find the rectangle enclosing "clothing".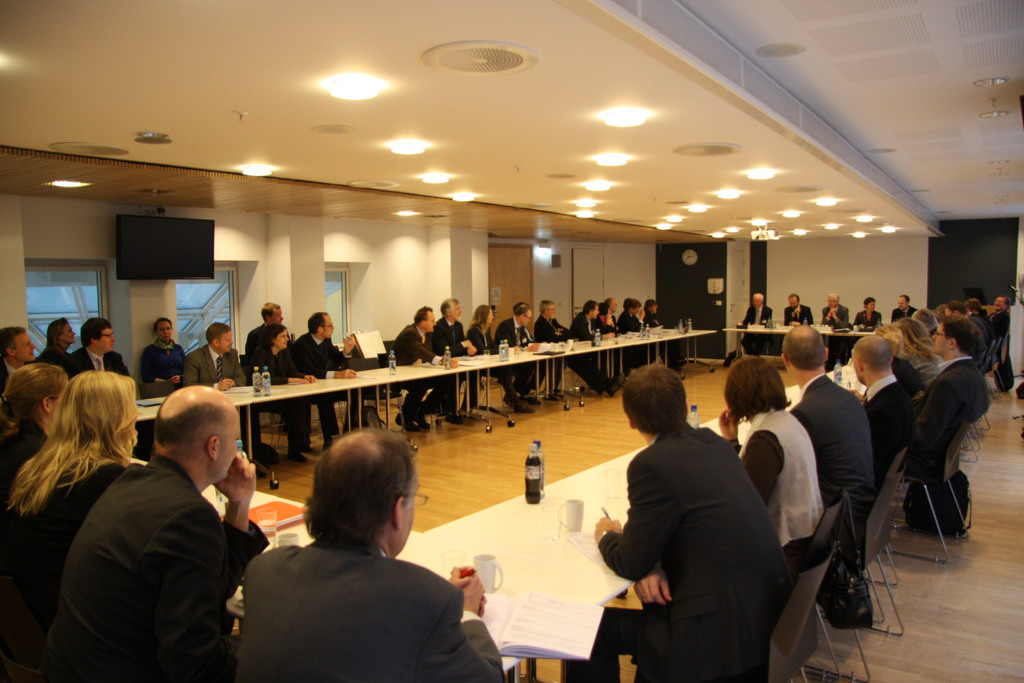
783:304:819:327.
